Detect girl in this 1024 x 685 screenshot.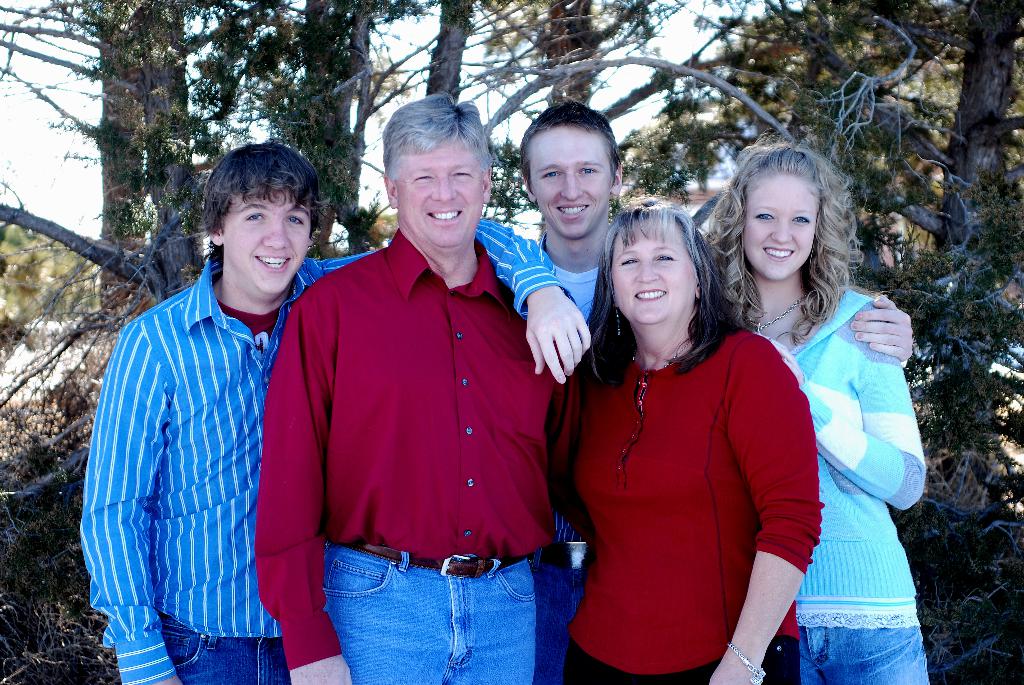
Detection: rect(552, 198, 828, 684).
